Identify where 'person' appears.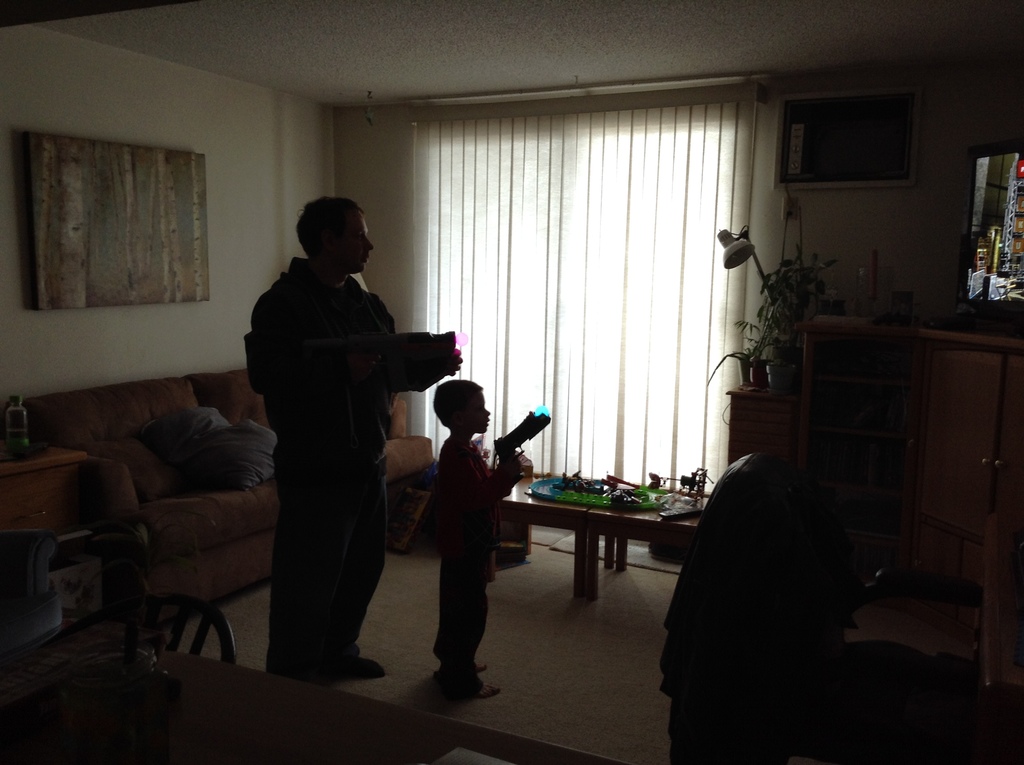
Appears at Rect(251, 195, 459, 683).
